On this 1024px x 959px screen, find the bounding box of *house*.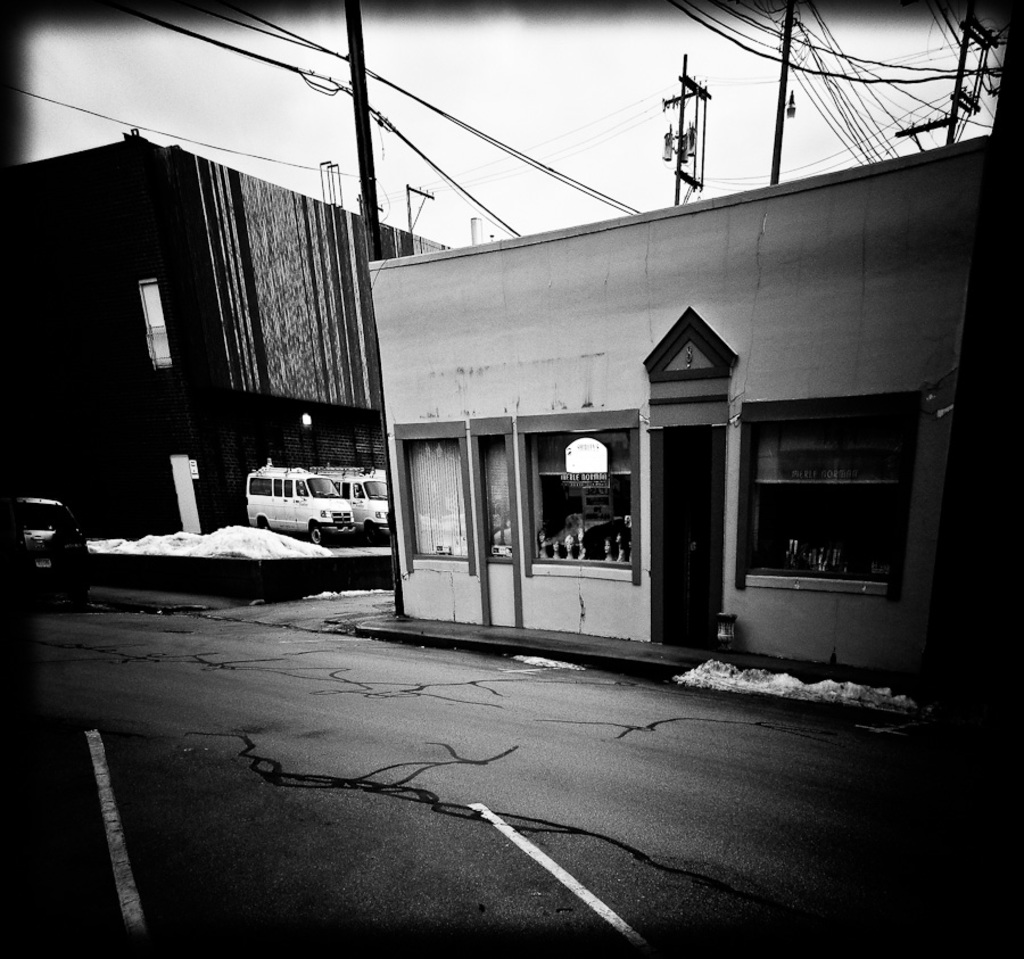
Bounding box: left=335, top=117, right=1023, bottom=703.
